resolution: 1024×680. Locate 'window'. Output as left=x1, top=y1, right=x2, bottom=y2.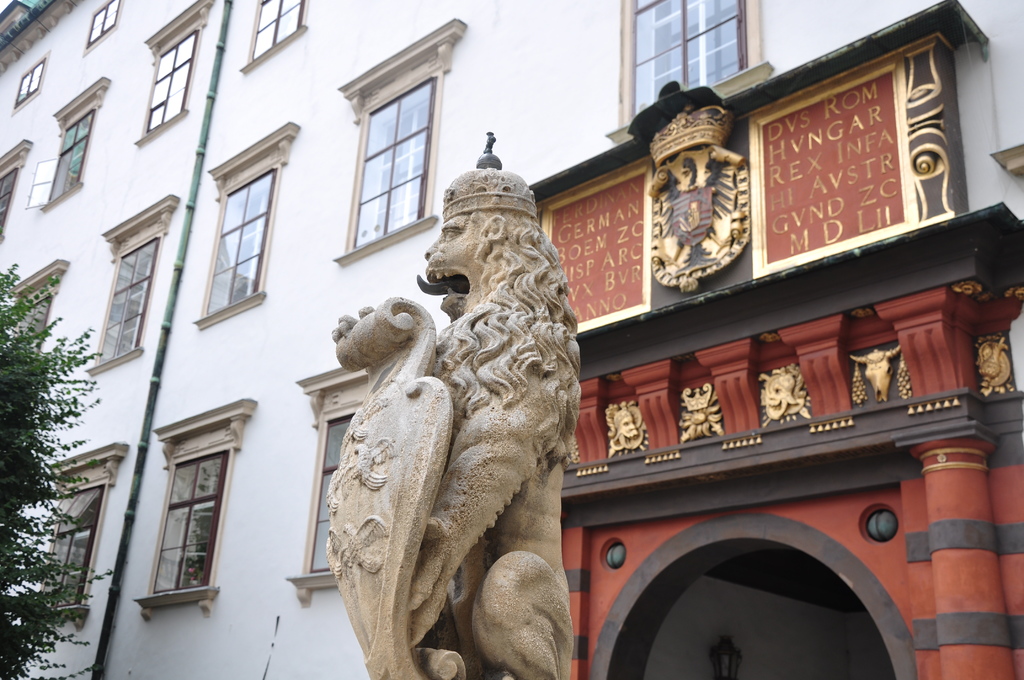
left=292, top=398, right=361, bottom=581.
